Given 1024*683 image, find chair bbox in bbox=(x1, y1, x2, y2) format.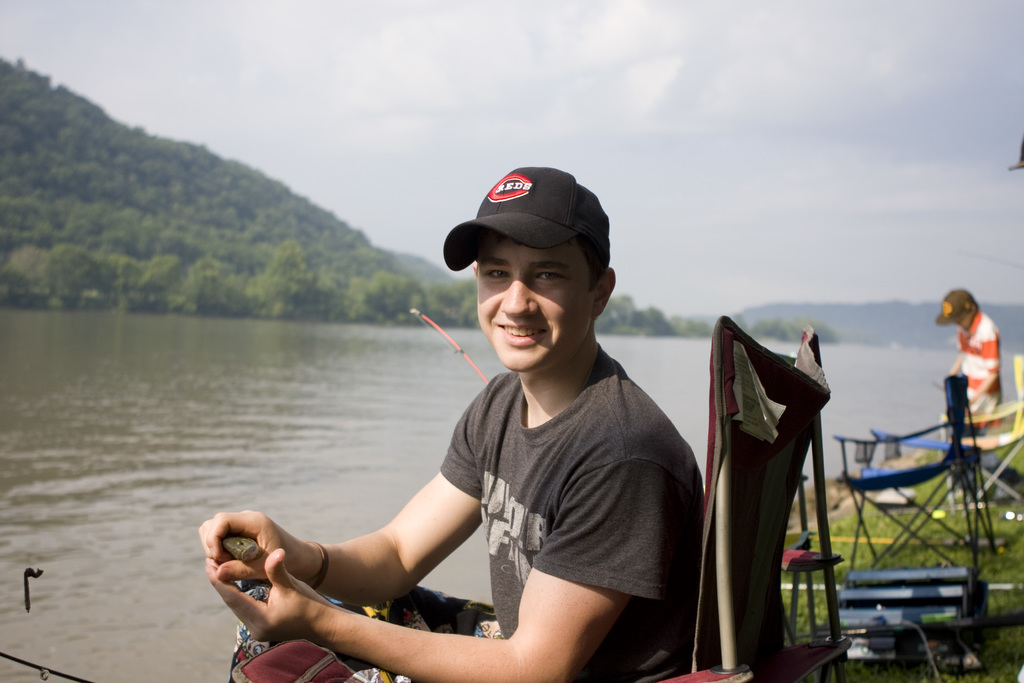
bbox=(939, 352, 1023, 506).
